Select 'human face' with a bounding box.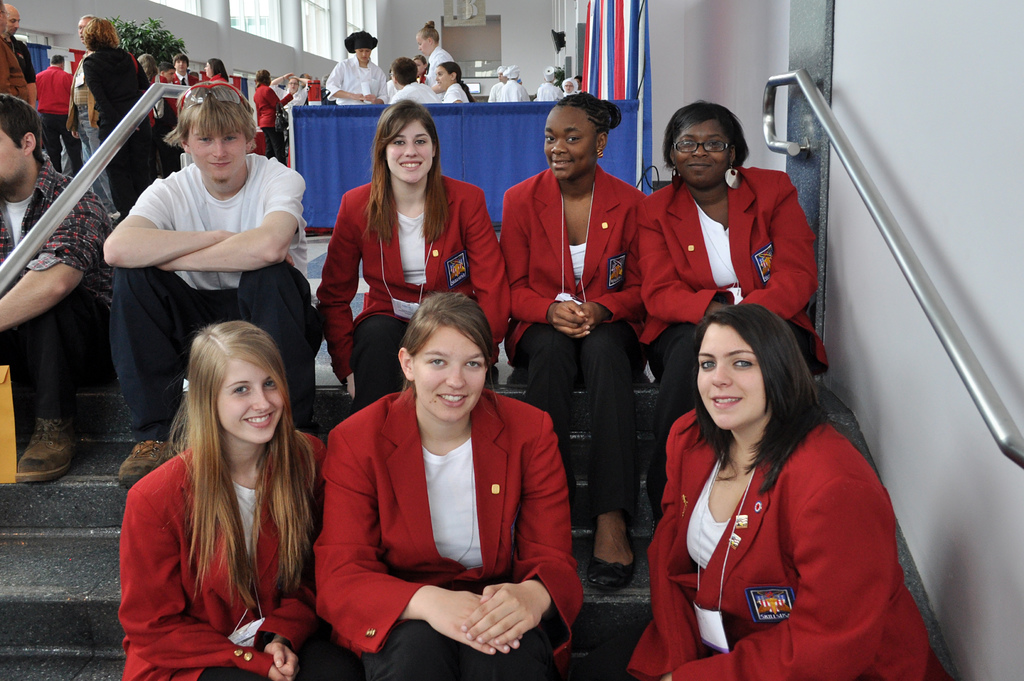
left=669, top=120, right=729, bottom=185.
